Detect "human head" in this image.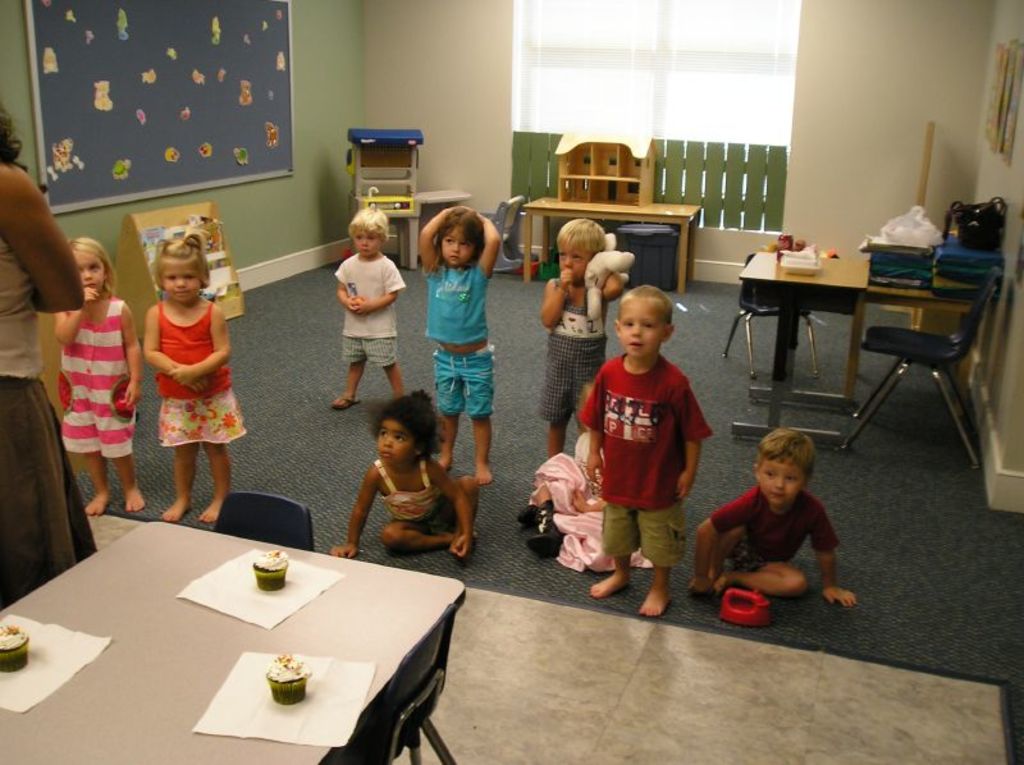
Detection: [x1=364, y1=386, x2=436, y2=467].
